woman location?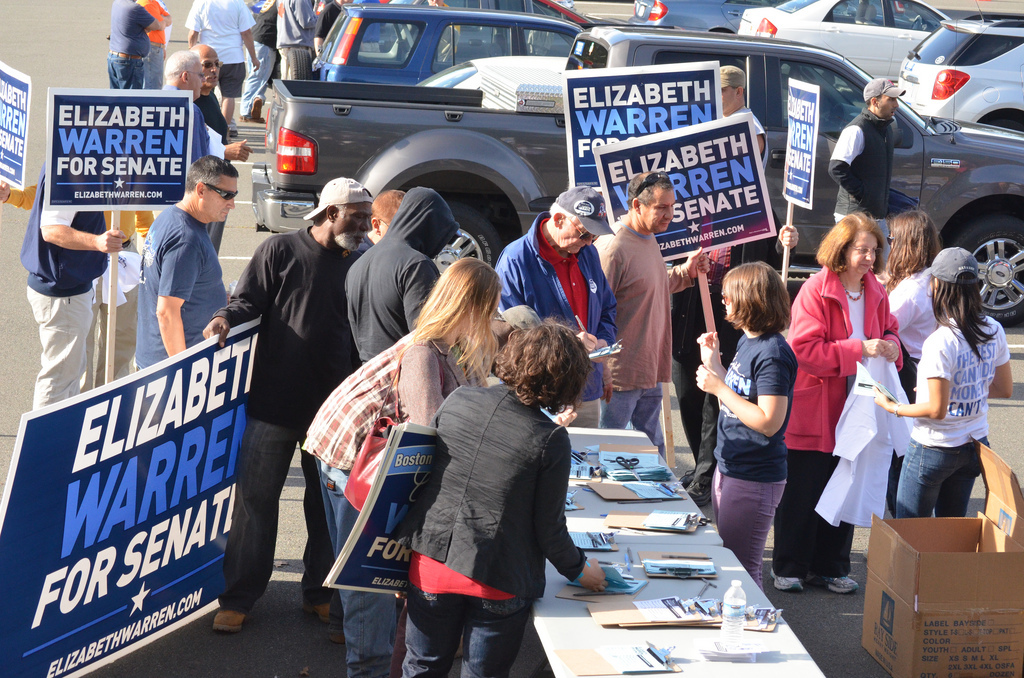
rect(864, 247, 1016, 526)
